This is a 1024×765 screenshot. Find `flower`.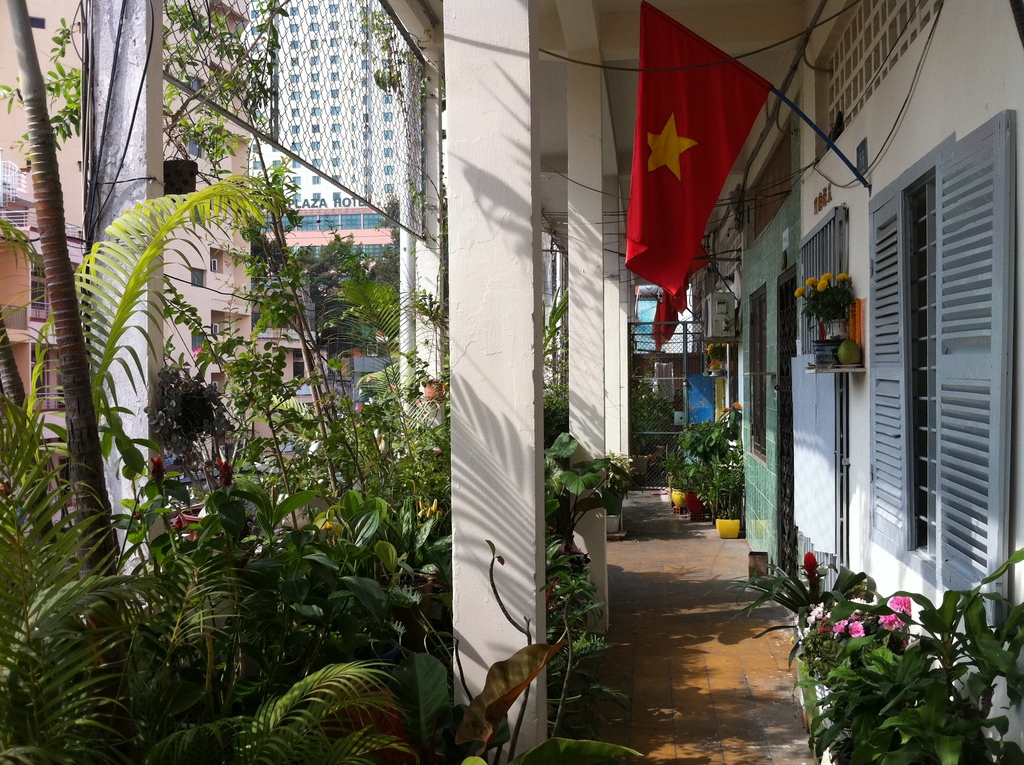
Bounding box: bbox=(850, 618, 862, 641).
